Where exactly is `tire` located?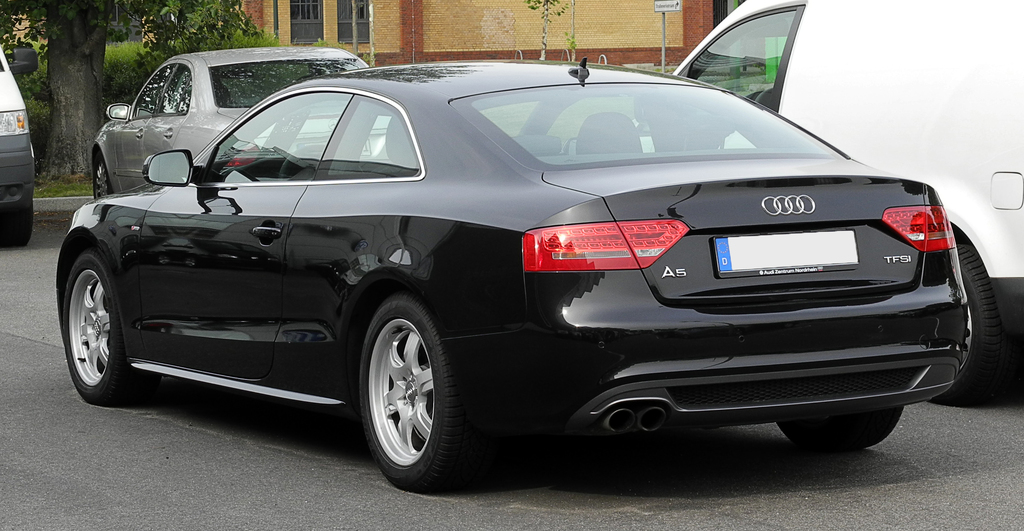
Its bounding box is region(57, 239, 156, 410).
